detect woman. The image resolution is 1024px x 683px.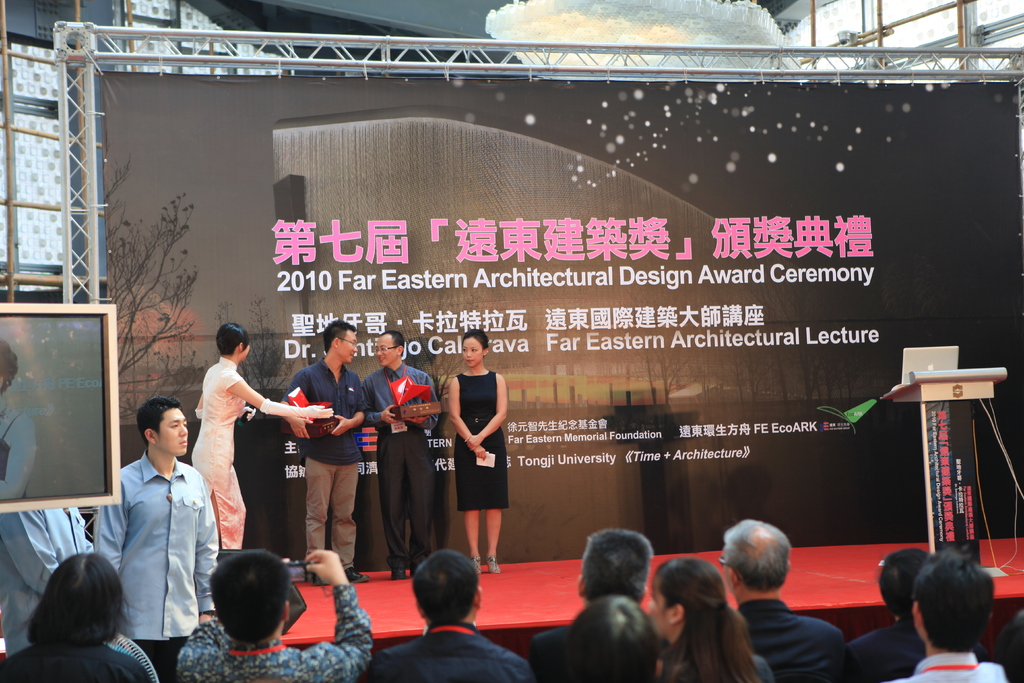
{"left": 192, "top": 320, "right": 336, "bottom": 547}.
